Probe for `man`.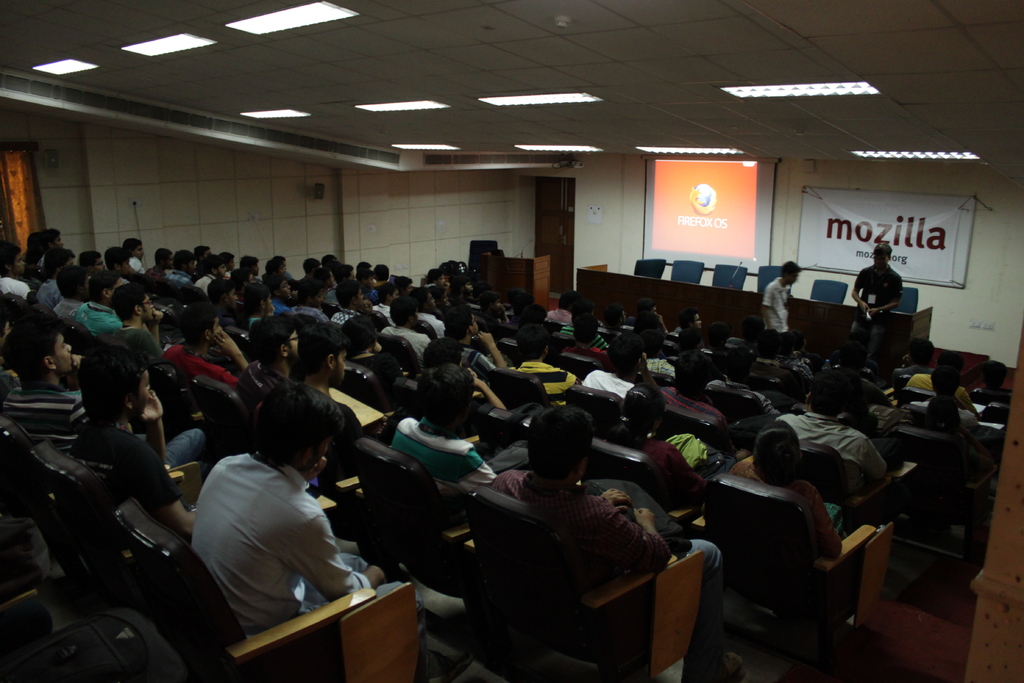
Probe result: Rect(196, 258, 226, 293).
